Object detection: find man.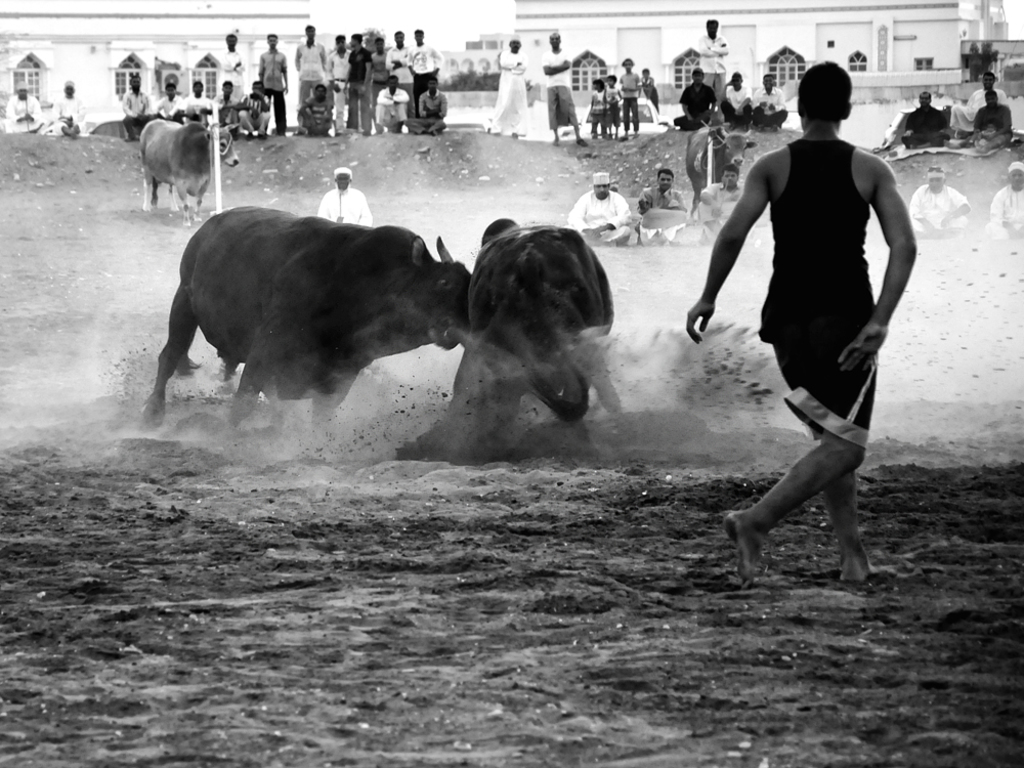
l=985, t=164, r=1023, b=240.
